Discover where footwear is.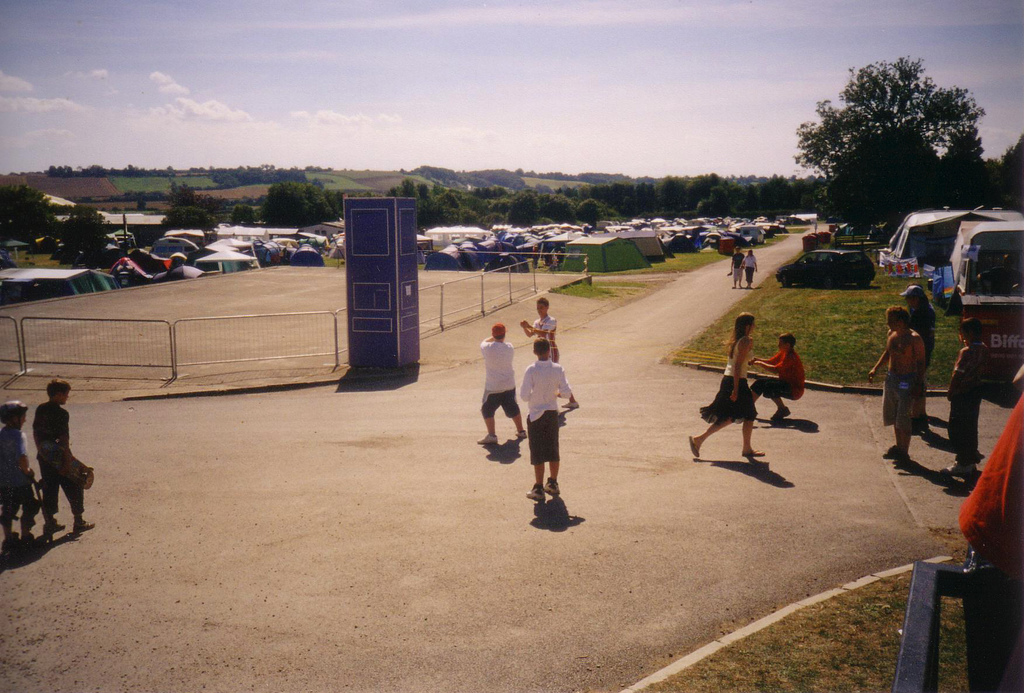
Discovered at (left=768, top=405, right=792, bottom=423).
